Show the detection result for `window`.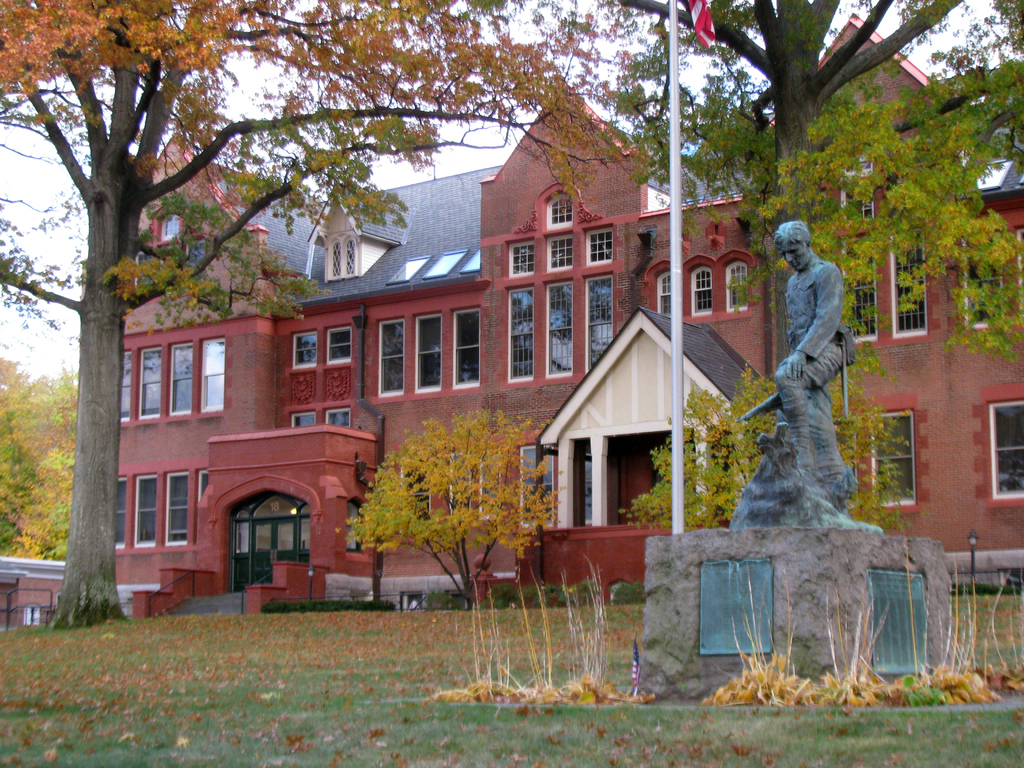
BBox(449, 456, 486, 519).
